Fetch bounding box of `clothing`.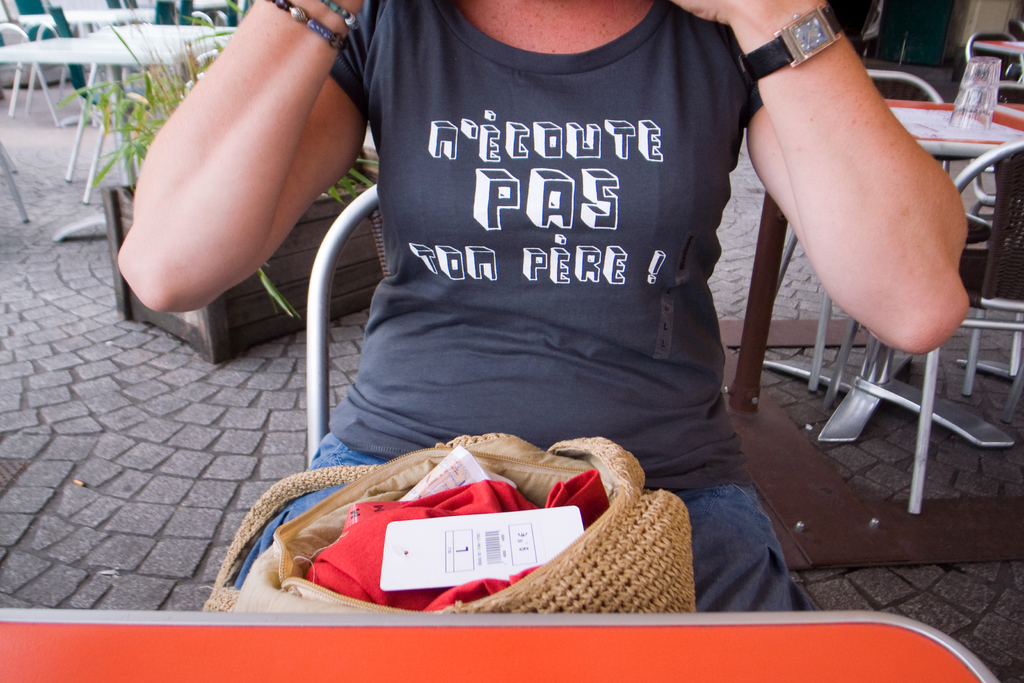
Bbox: 270,19,802,560.
